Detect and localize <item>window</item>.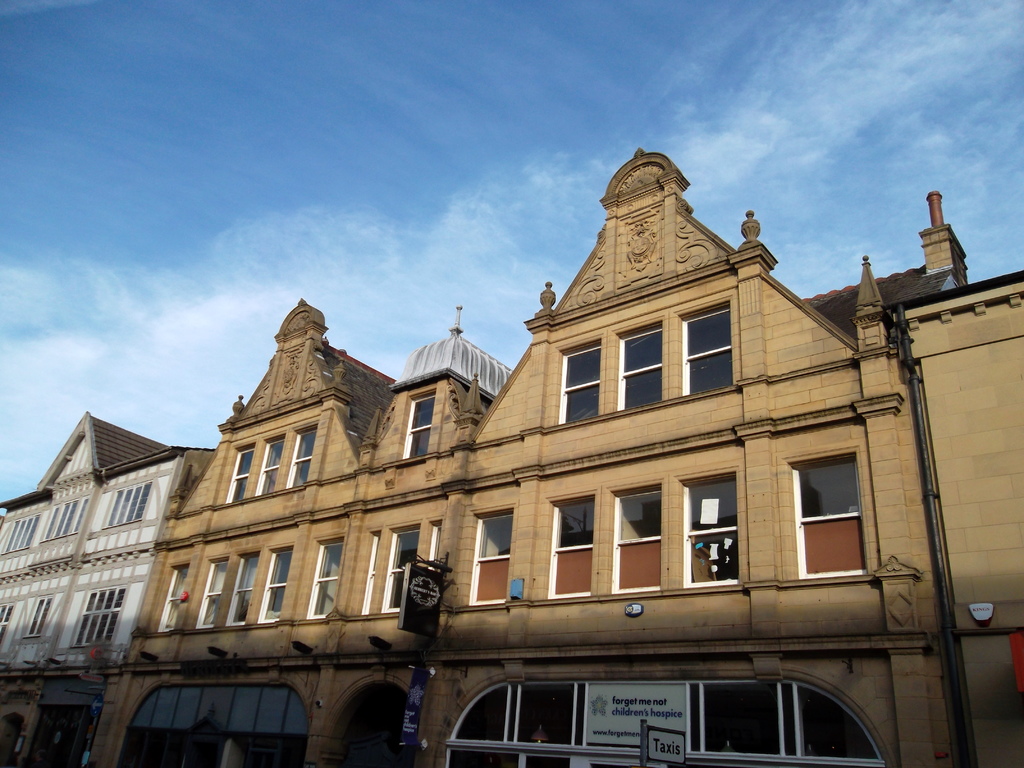
Localized at bbox=[225, 445, 253, 503].
